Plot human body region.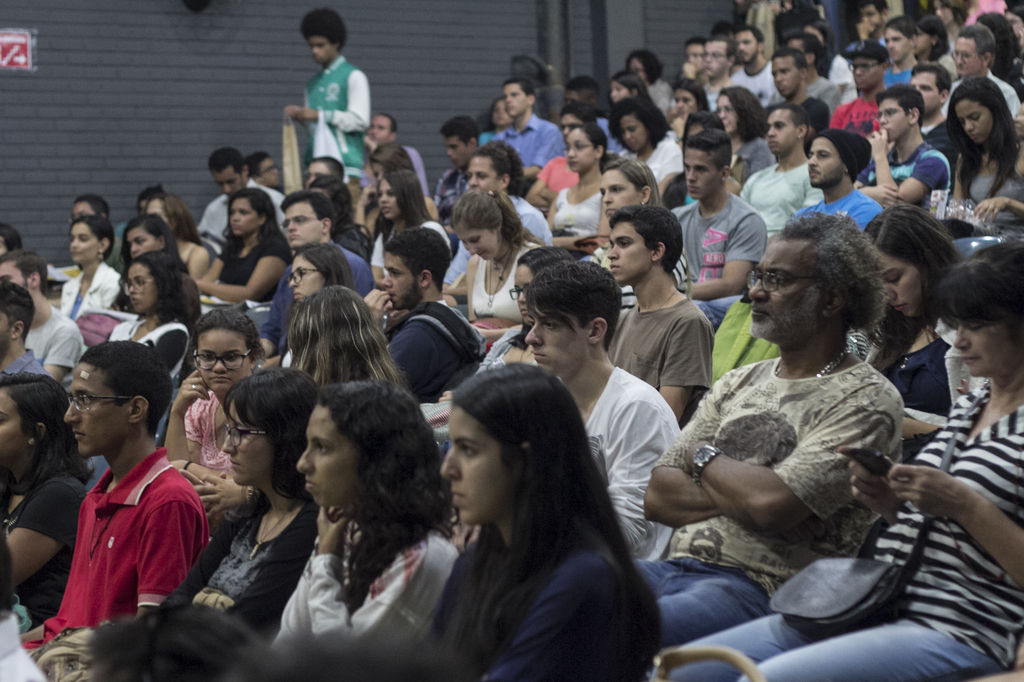
Plotted at x1=581 y1=363 x2=686 y2=571.
